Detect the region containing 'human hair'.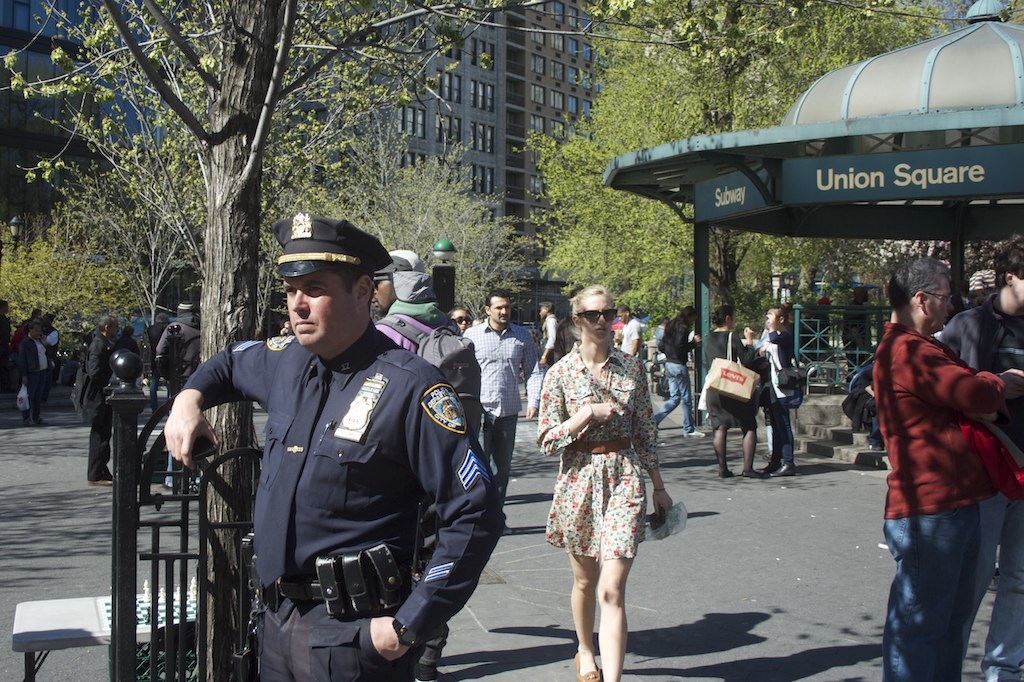
(left=884, top=264, right=948, bottom=314).
